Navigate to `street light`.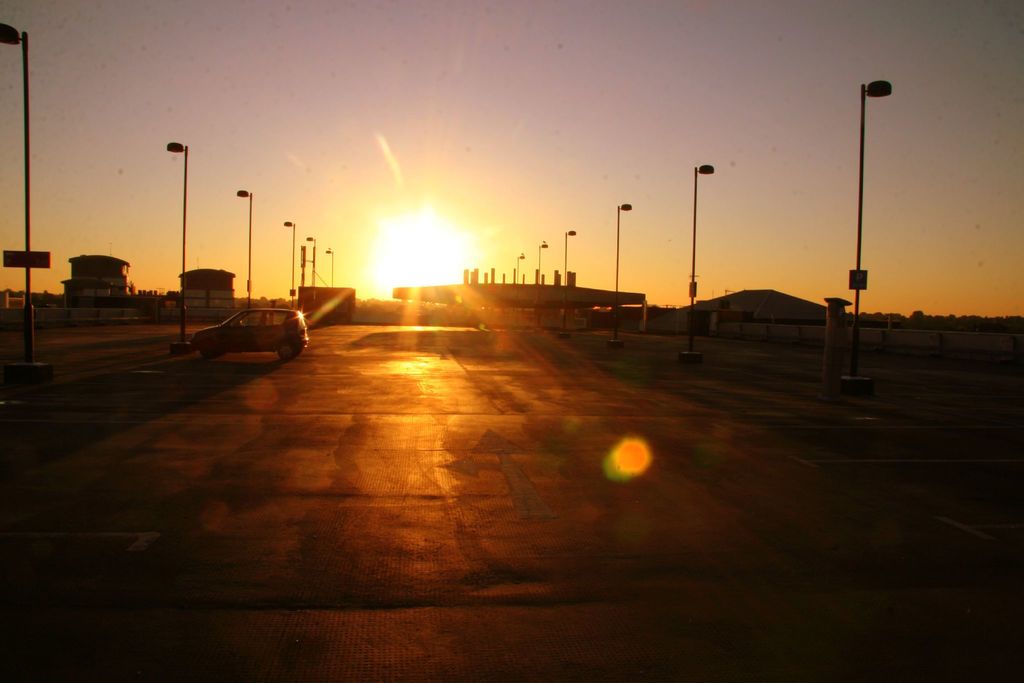
Navigation target: [x1=0, y1=19, x2=42, y2=384].
